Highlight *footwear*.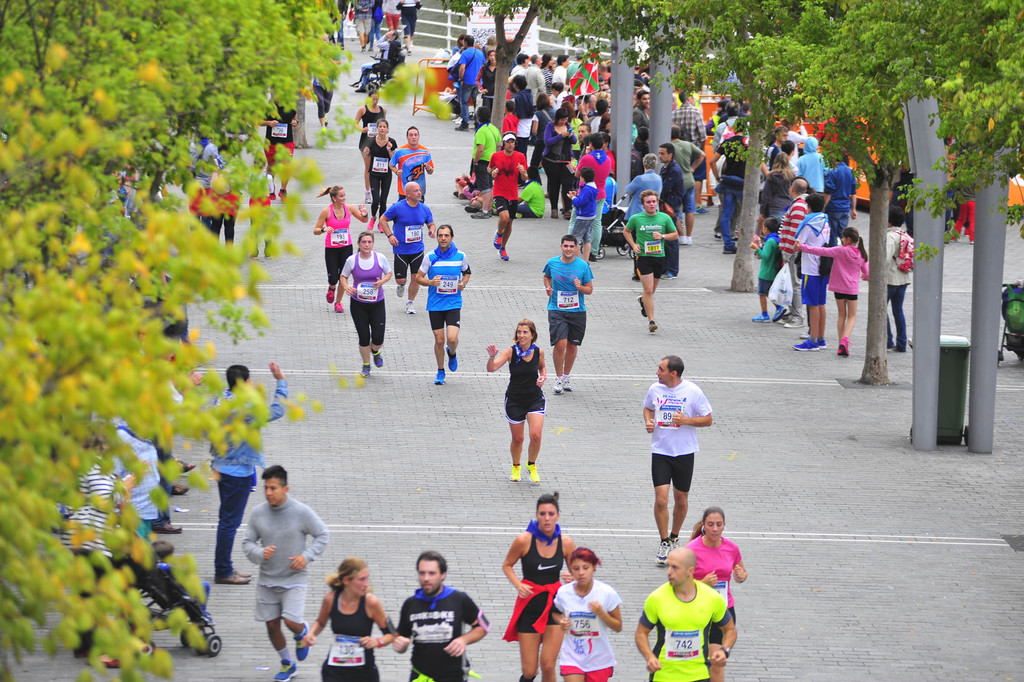
Highlighted region: 756,312,777,322.
